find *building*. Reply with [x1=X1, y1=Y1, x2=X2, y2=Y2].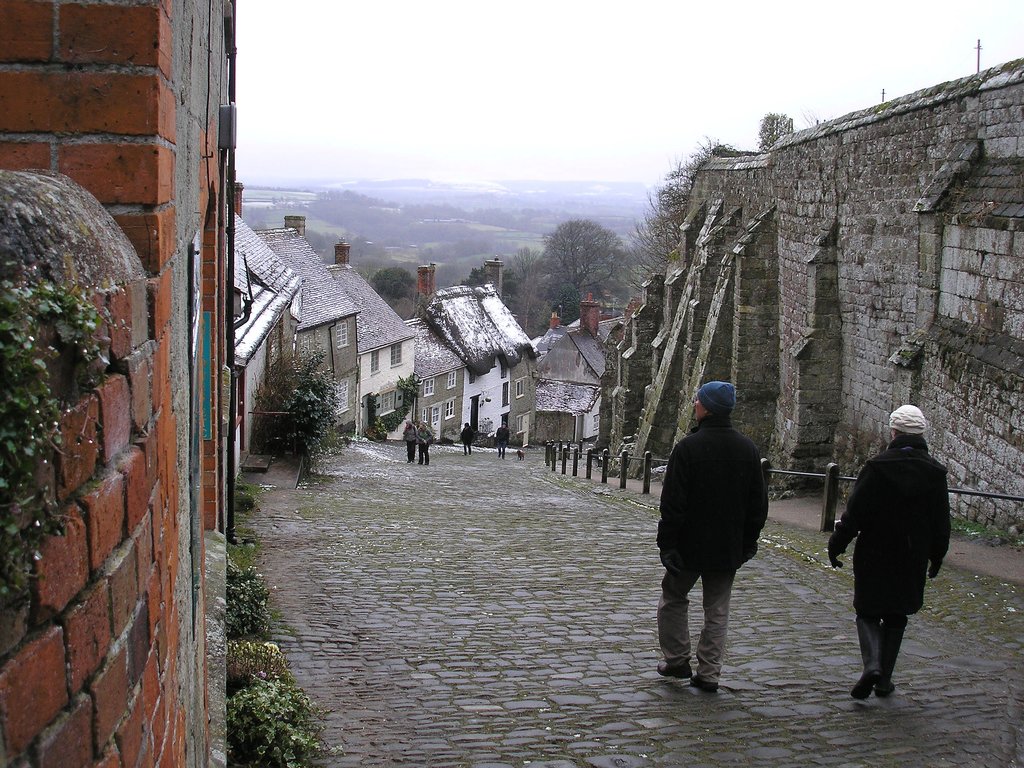
[x1=399, y1=324, x2=462, y2=439].
